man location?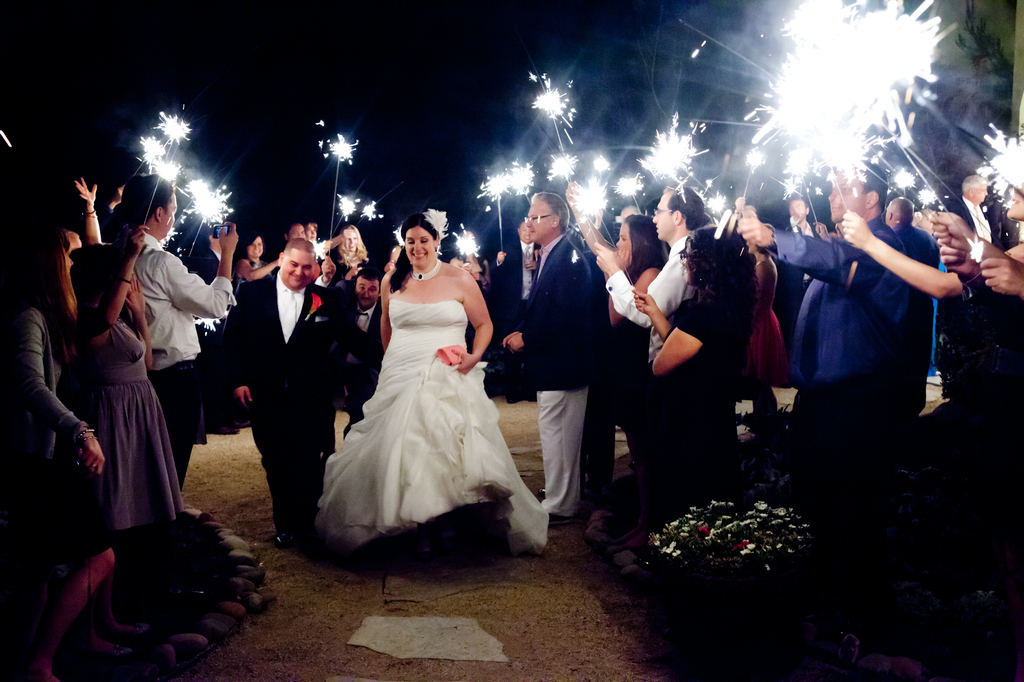
bbox=[951, 174, 1002, 249]
